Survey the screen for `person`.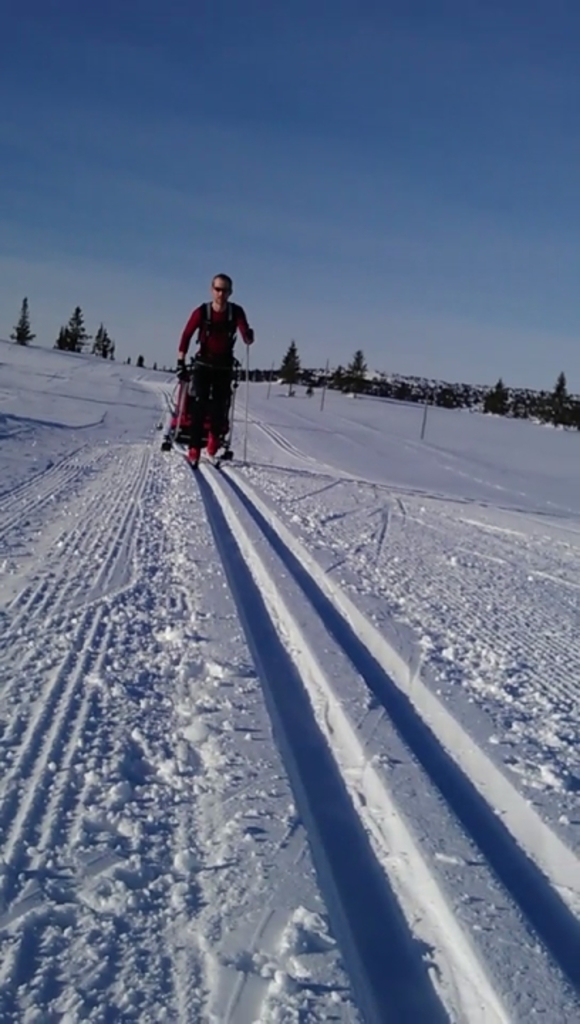
Survey found: [165, 265, 249, 461].
